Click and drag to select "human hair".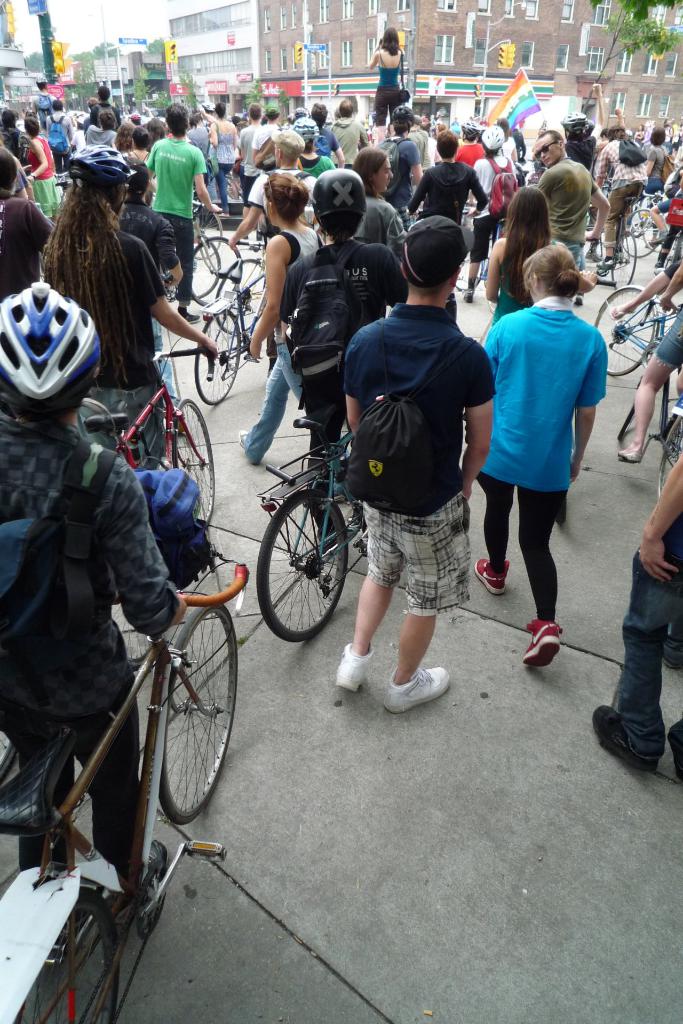
Selection: Rect(311, 101, 329, 132).
